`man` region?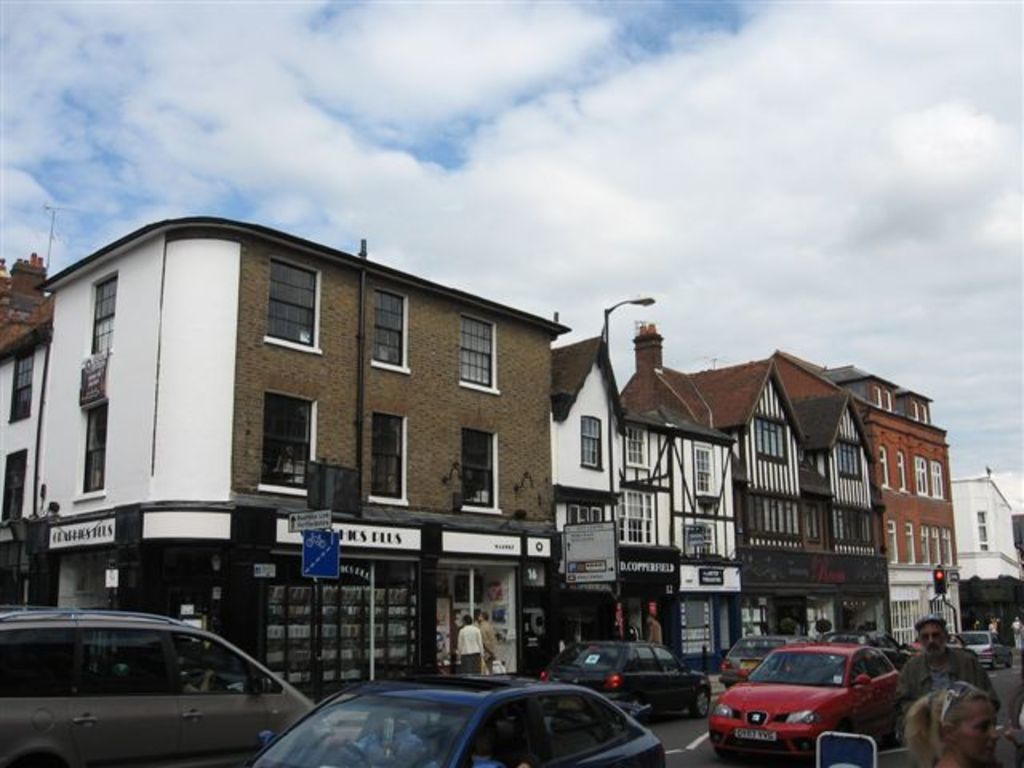
x1=899, y1=614, x2=1000, y2=723
